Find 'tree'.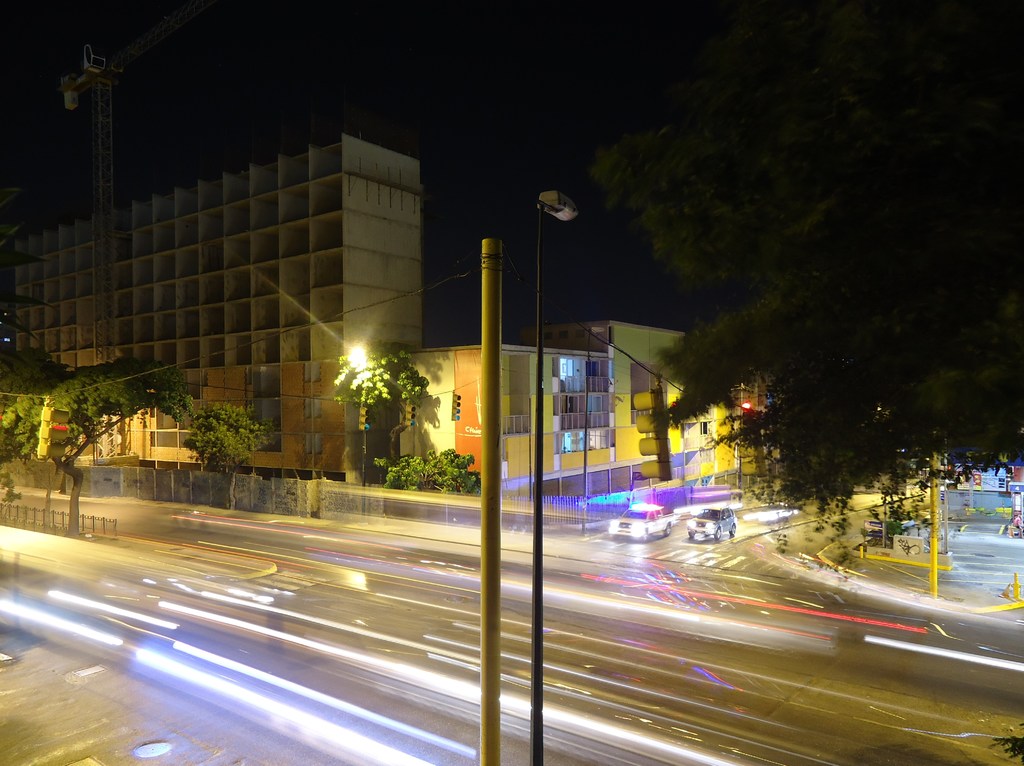
crop(326, 338, 475, 488).
